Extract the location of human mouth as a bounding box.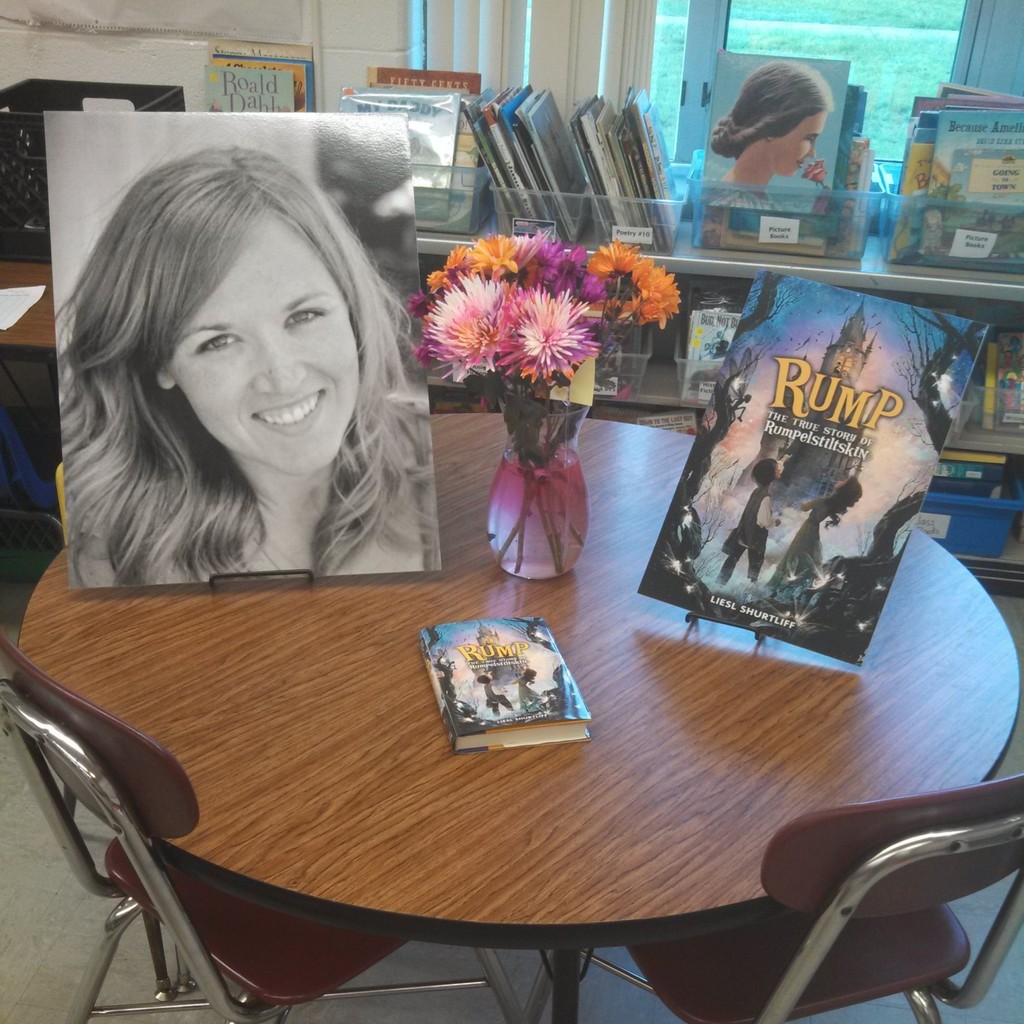
252 388 326 436.
